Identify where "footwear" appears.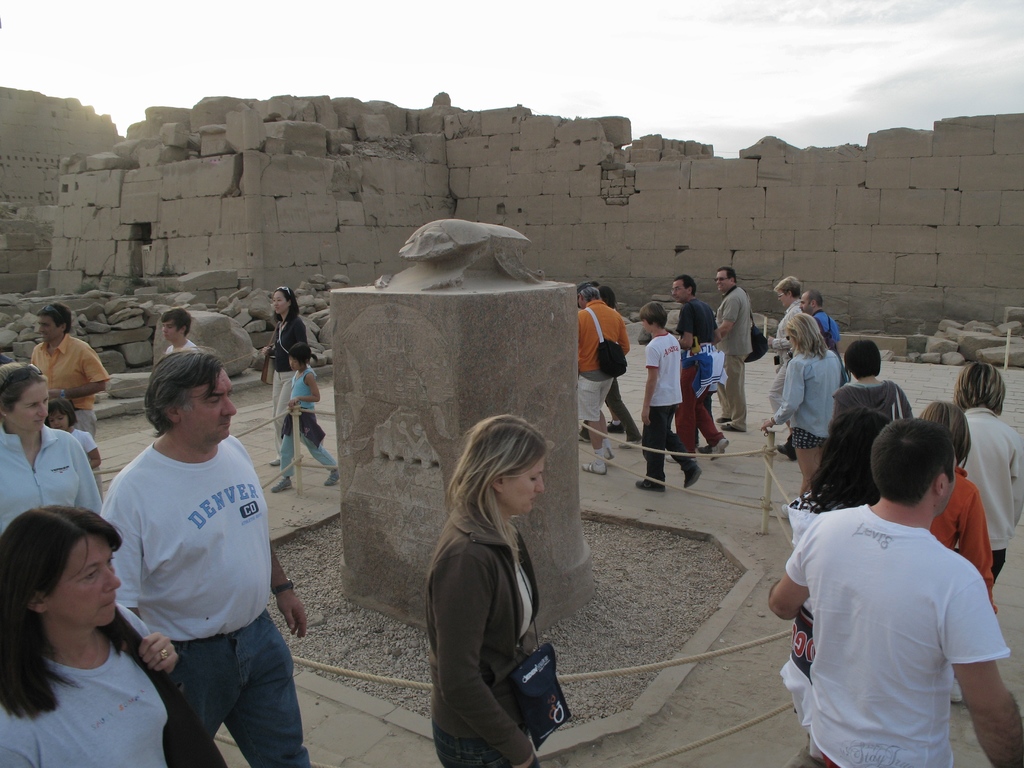
Appears at bbox(273, 472, 293, 491).
